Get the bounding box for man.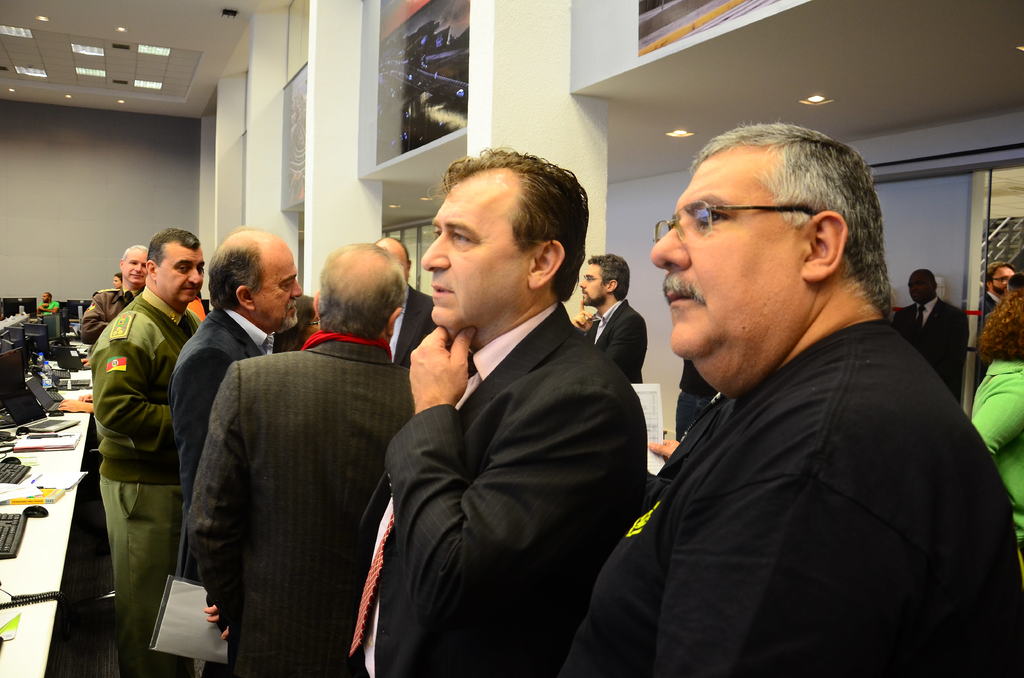
locate(584, 121, 1007, 666).
